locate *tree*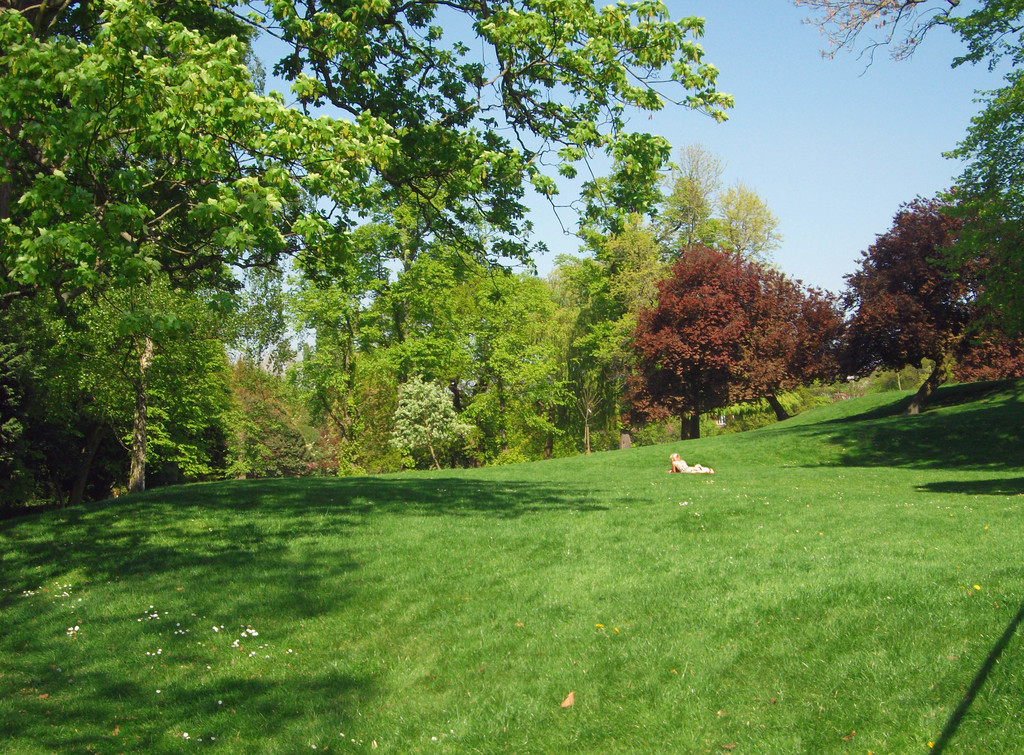
[x1=617, y1=211, x2=820, y2=431]
